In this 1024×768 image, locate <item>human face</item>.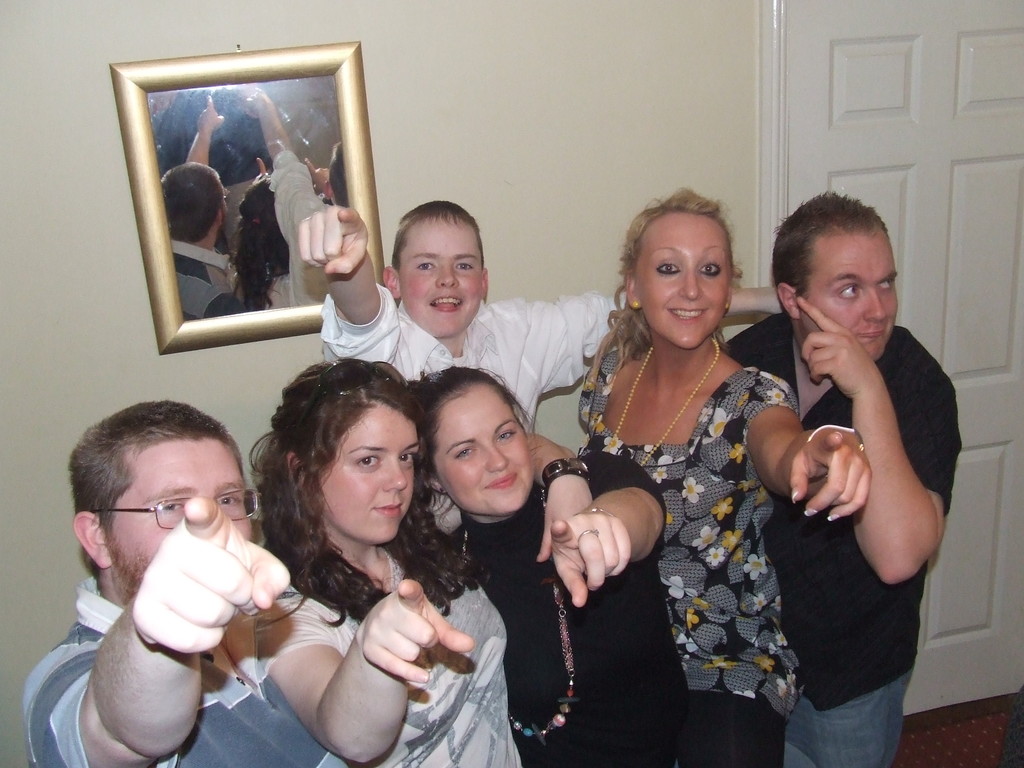
Bounding box: box=[639, 207, 733, 353].
